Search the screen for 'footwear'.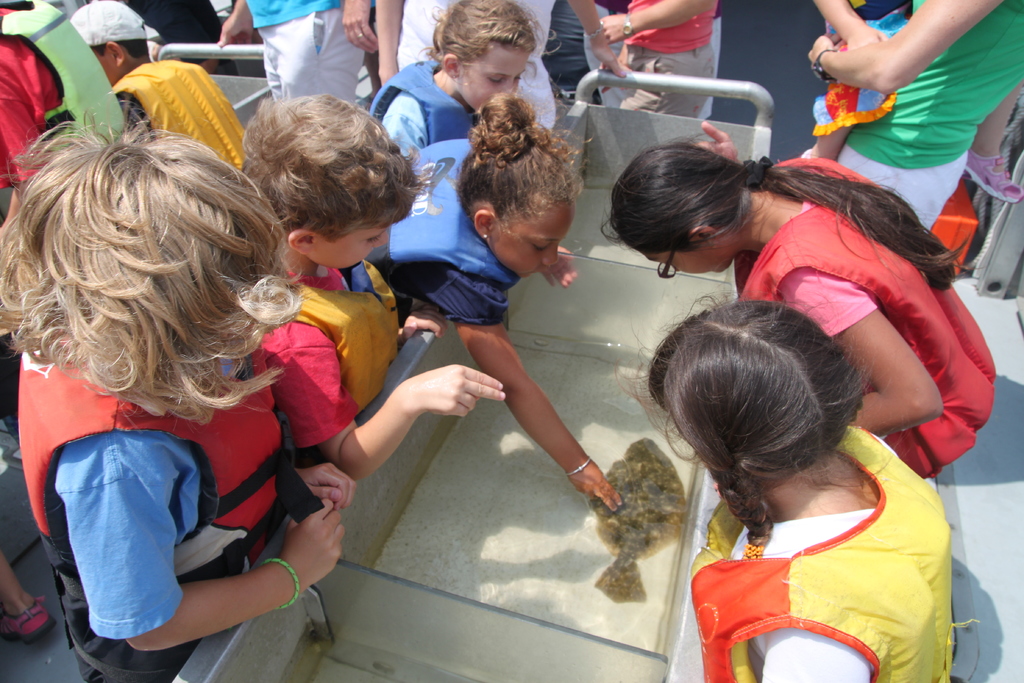
Found at box=[960, 147, 1023, 206].
